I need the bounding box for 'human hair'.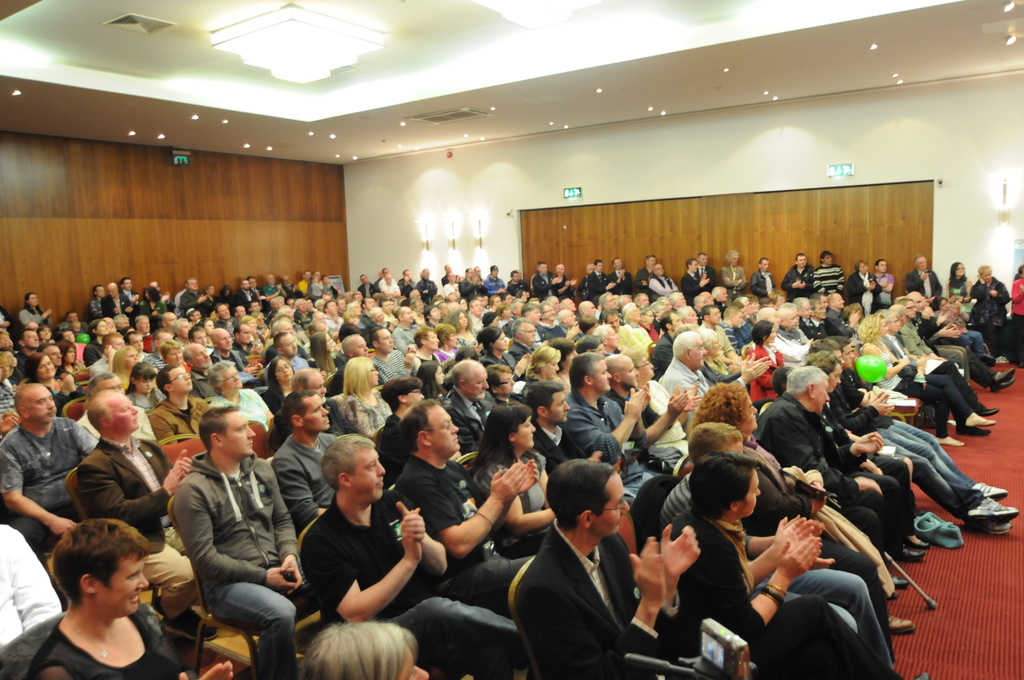
Here it is: bbox=(320, 434, 374, 498).
